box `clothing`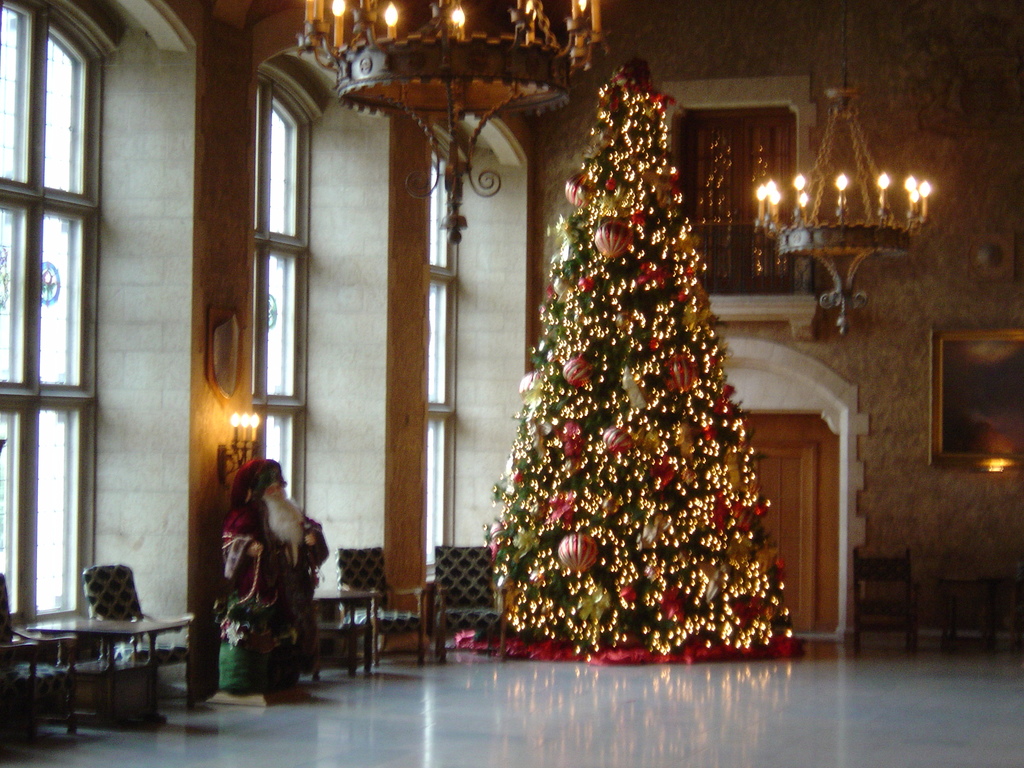
bbox=(208, 478, 301, 670)
